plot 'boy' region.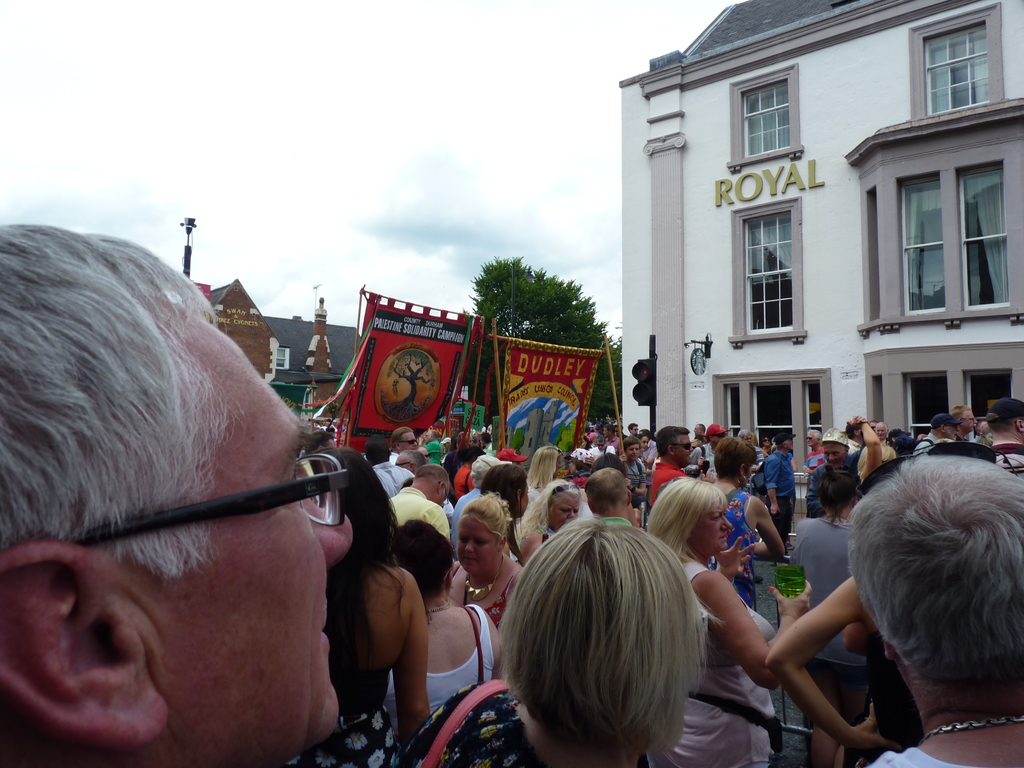
Plotted at [left=628, top=422, right=639, bottom=435].
